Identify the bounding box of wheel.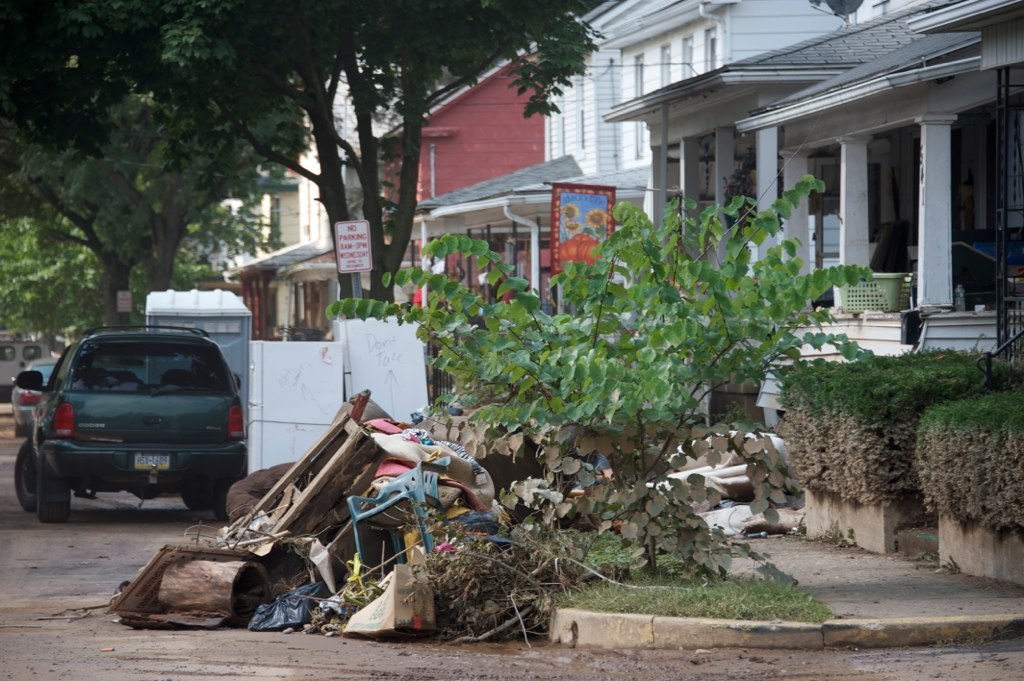
[left=10, top=441, right=33, bottom=513].
